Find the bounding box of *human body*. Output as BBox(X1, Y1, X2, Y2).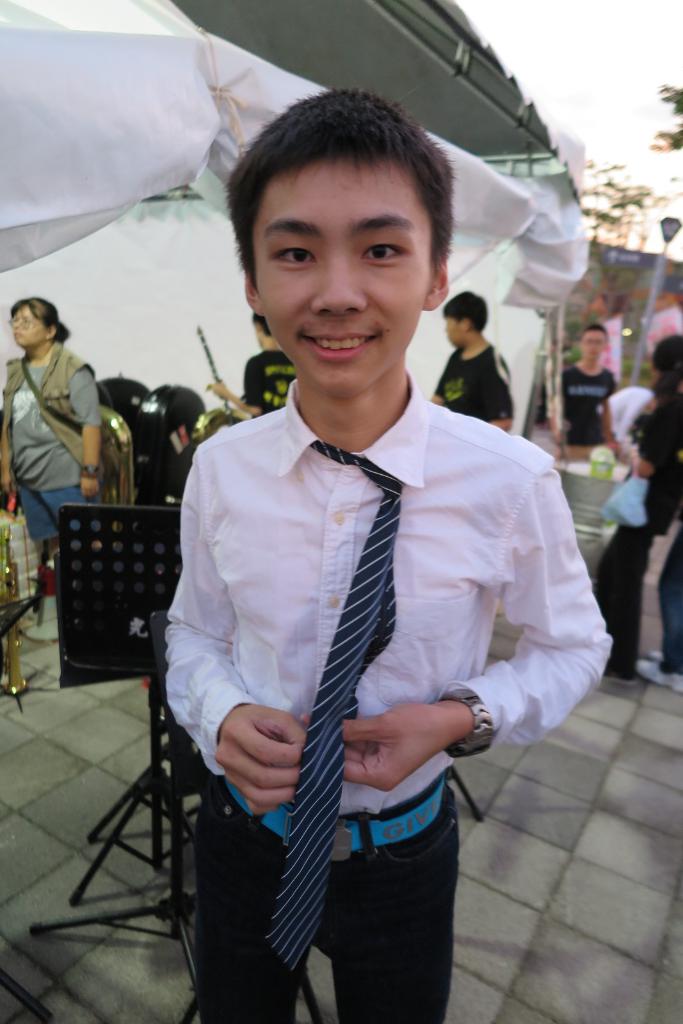
BBox(552, 359, 626, 457).
